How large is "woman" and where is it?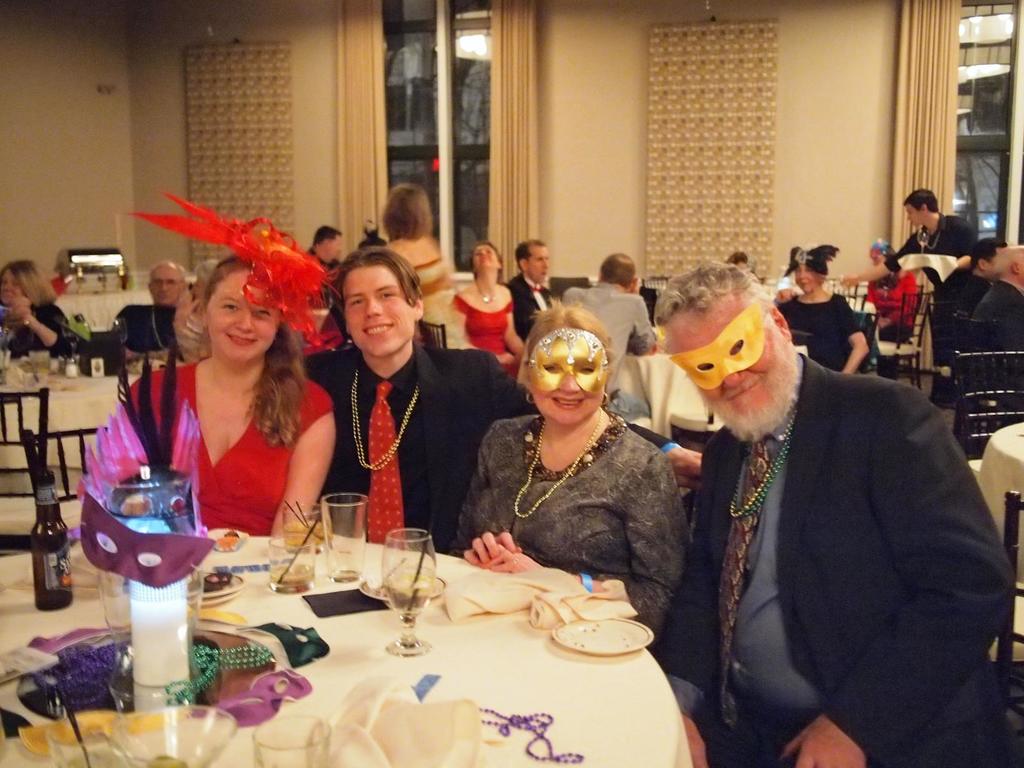
Bounding box: (x1=452, y1=241, x2=524, y2=373).
